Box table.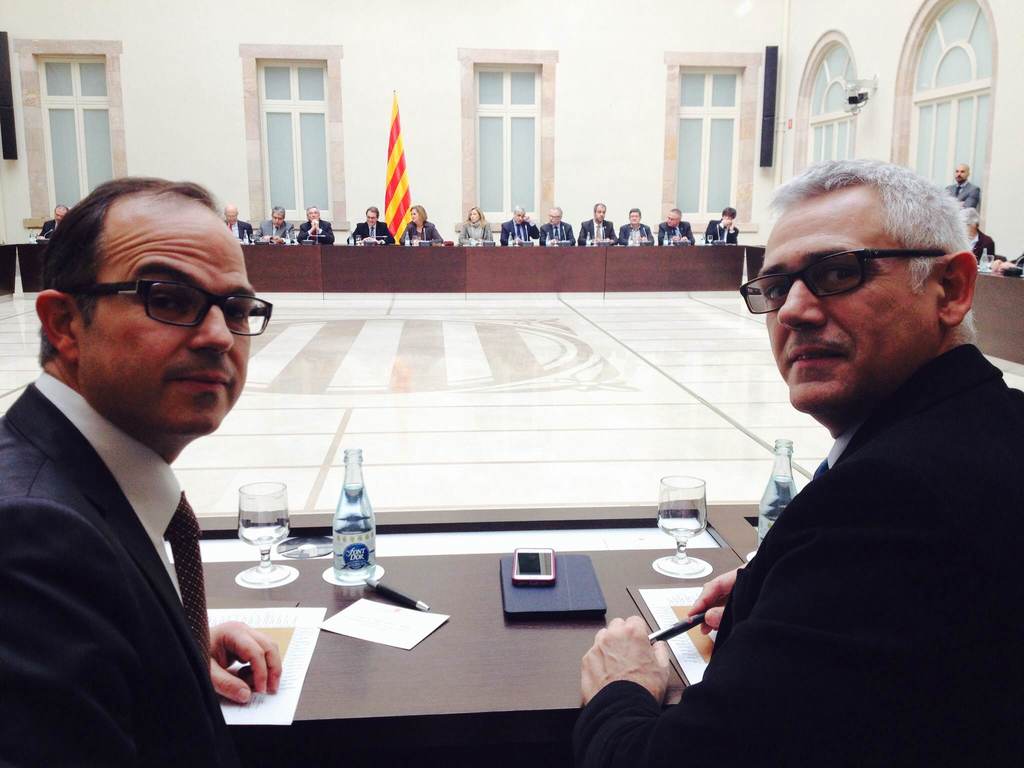
box(196, 506, 657, 751).
